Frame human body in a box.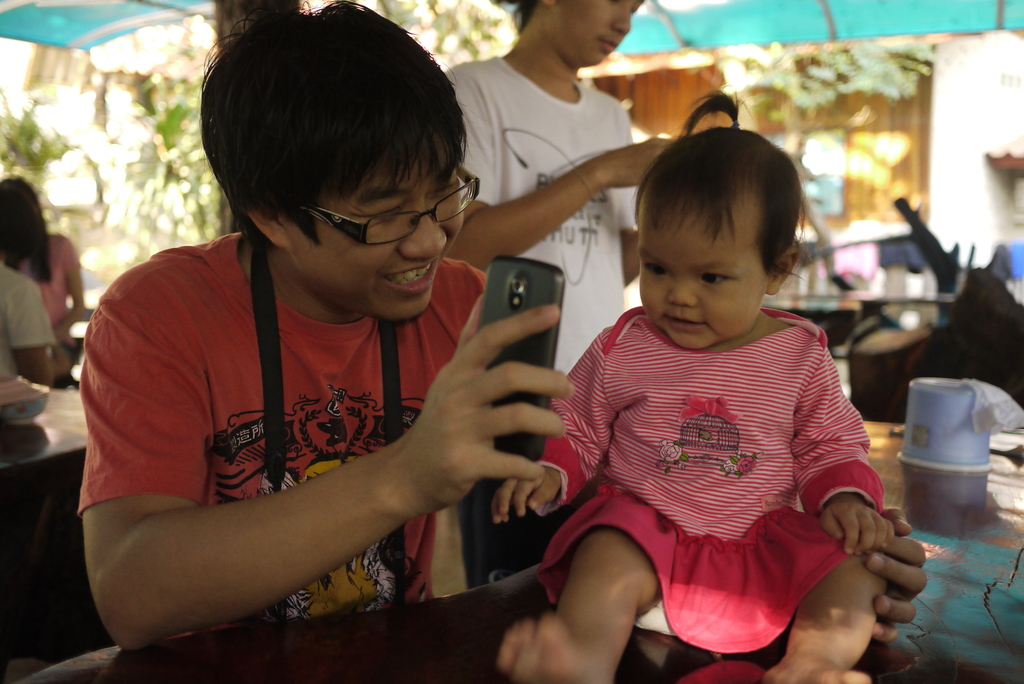
(x1=439, y1=46, x2=678, y2=384).
